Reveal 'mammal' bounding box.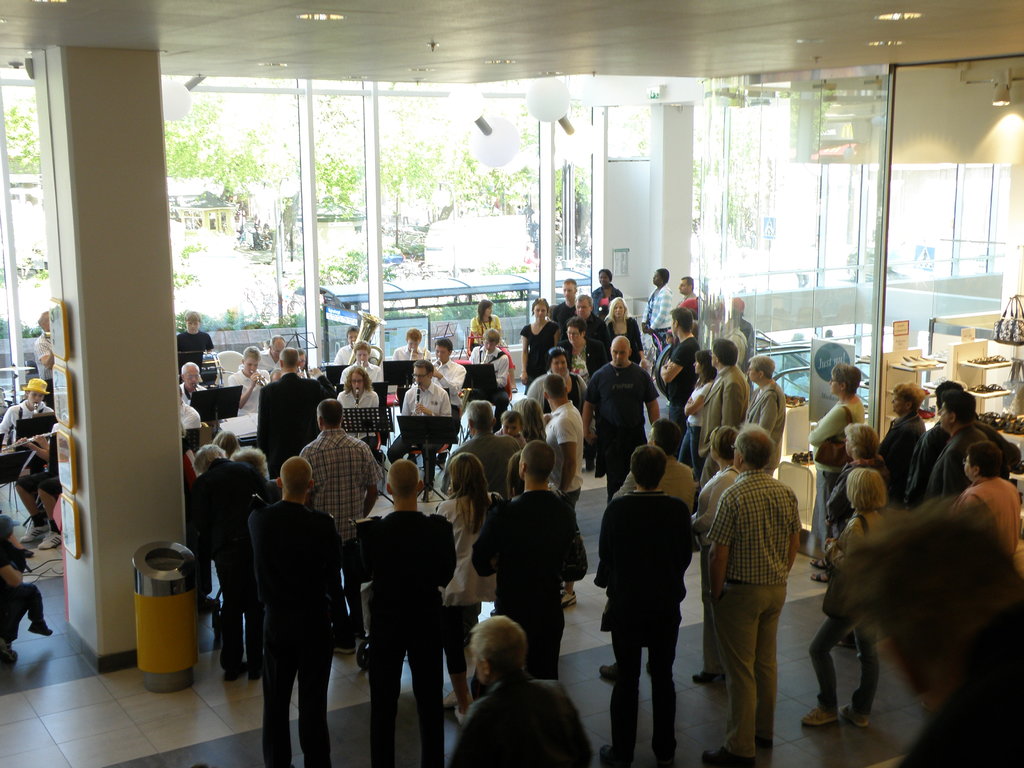
Revealed: <region>468, 297, 508, 379</region>.
